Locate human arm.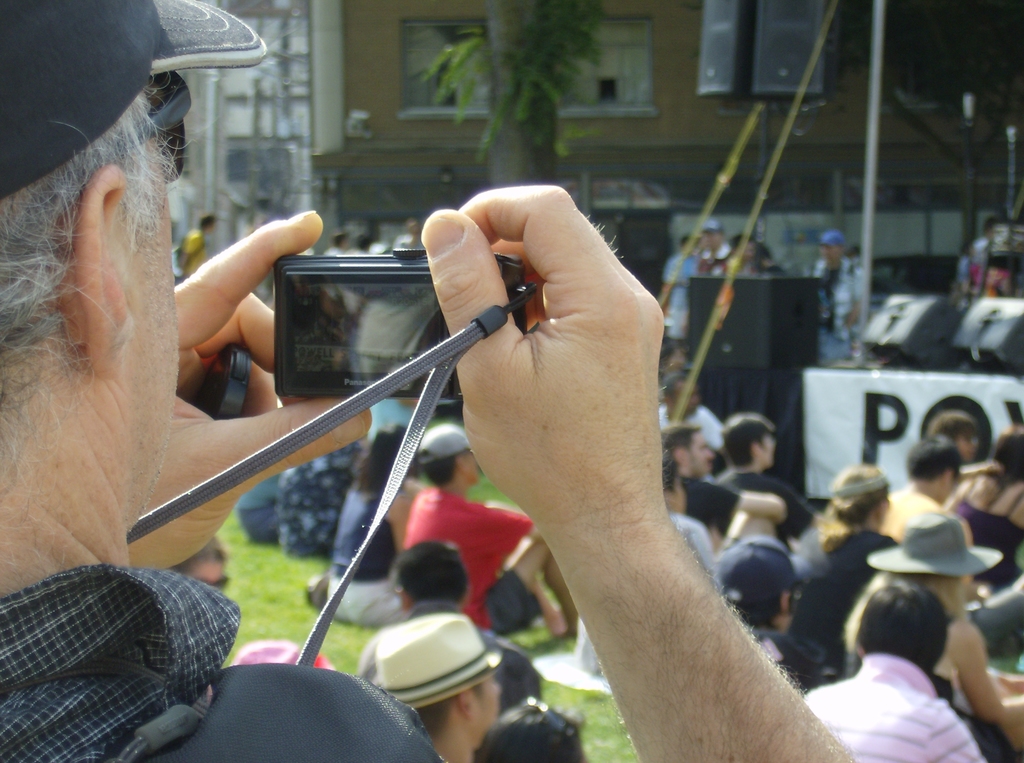
Bounding box: [406, 282, 836, 762].
